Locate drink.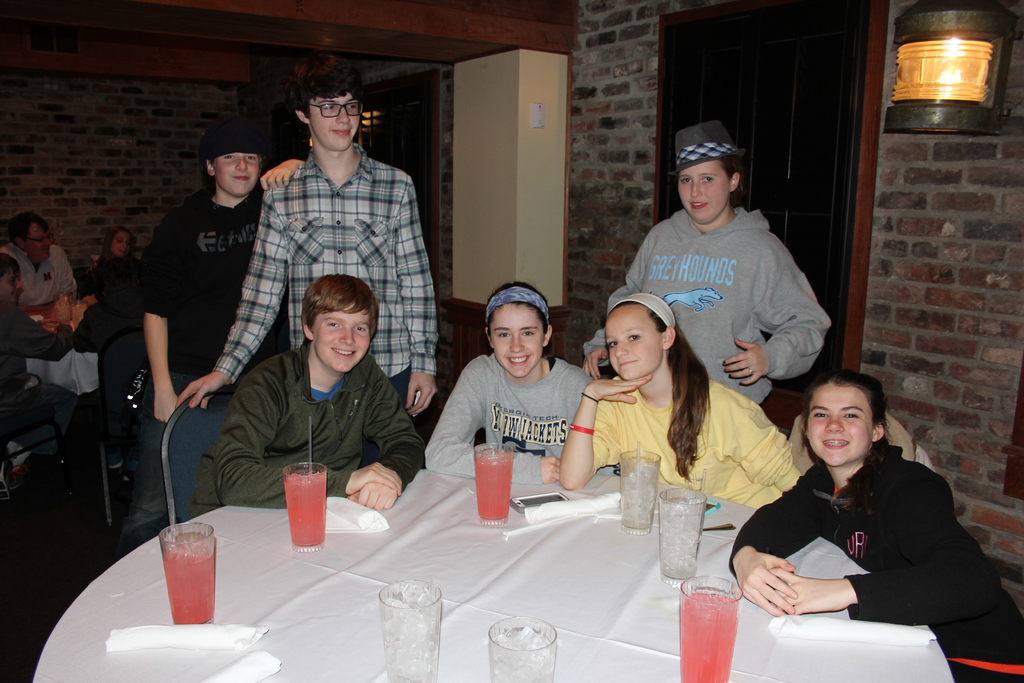
Bounding box: left=474, top=448, right=512, bottom=522.
